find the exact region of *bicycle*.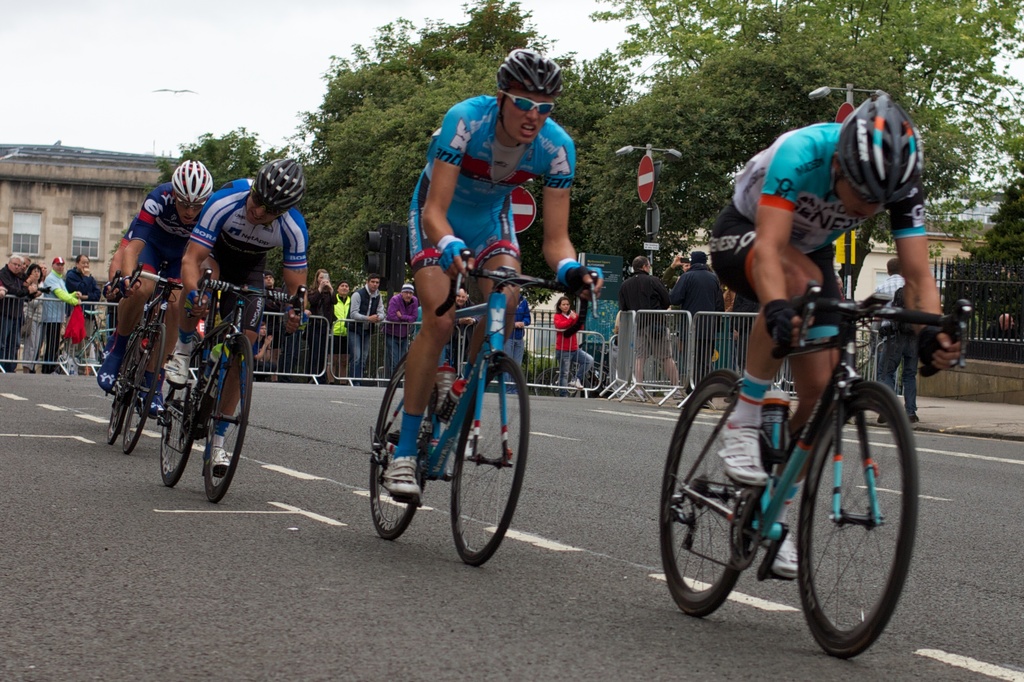
Exact region: locate(157, 266, 304, 508).
